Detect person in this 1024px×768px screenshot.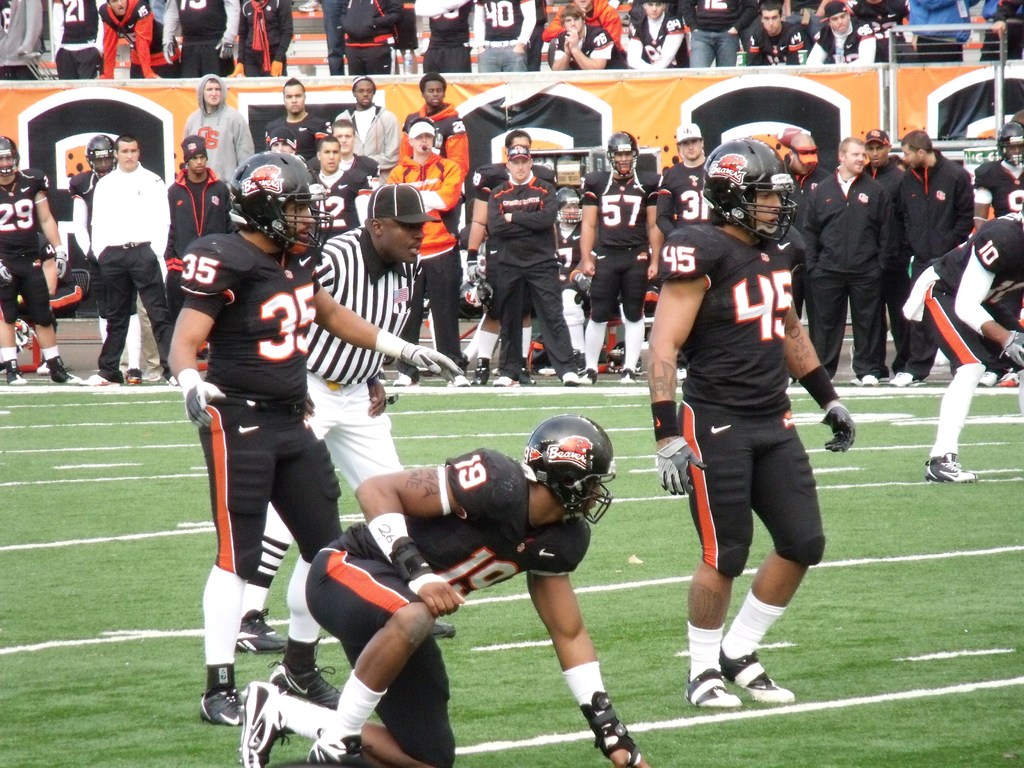
Detection: 888 216 1023 486.
